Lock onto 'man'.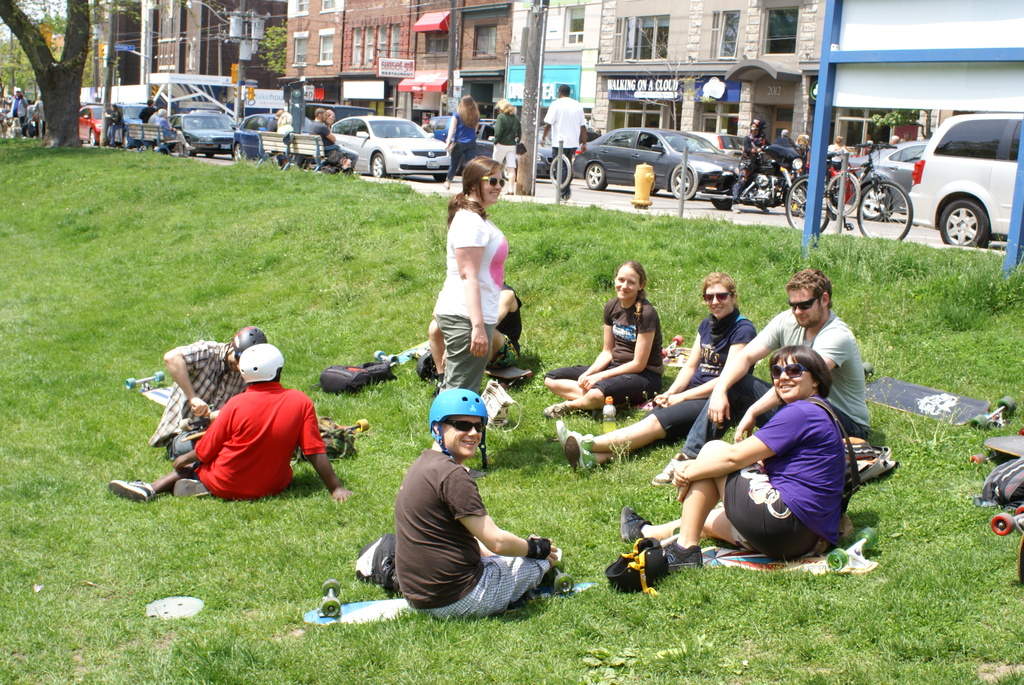
Locked: [735,118,778,203].
